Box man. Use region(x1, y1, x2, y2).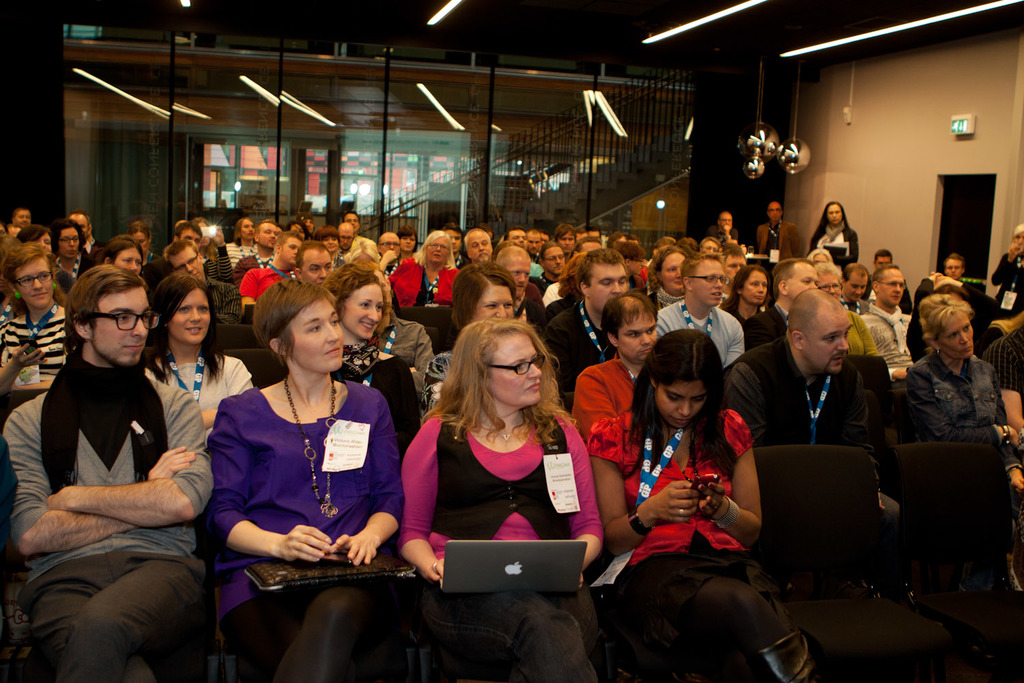
region(442, 223, 472, 269).
